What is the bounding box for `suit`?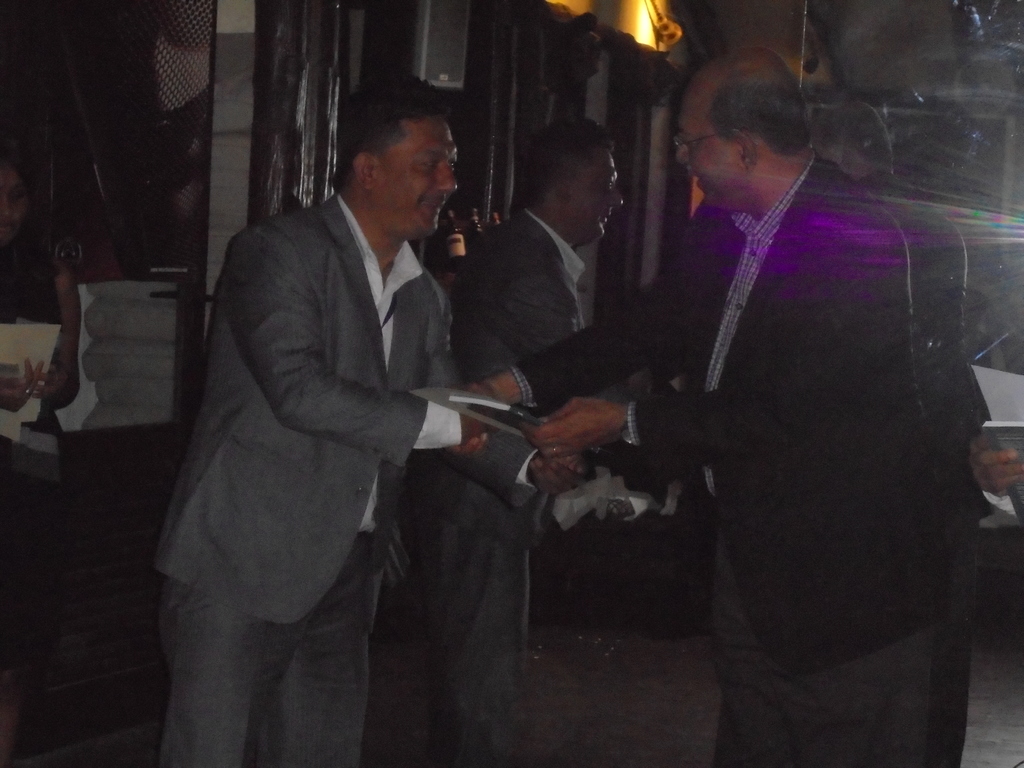
l=505, t=152, r=953, b=767.
